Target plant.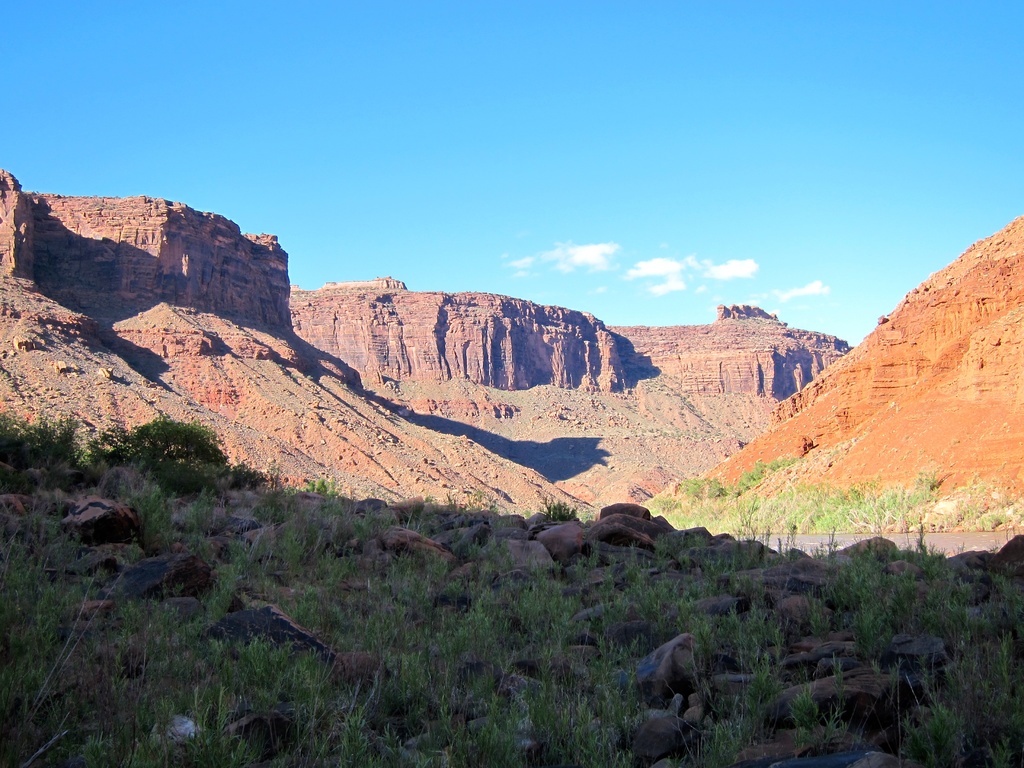
Target region: 0, 452, 67, 497.
